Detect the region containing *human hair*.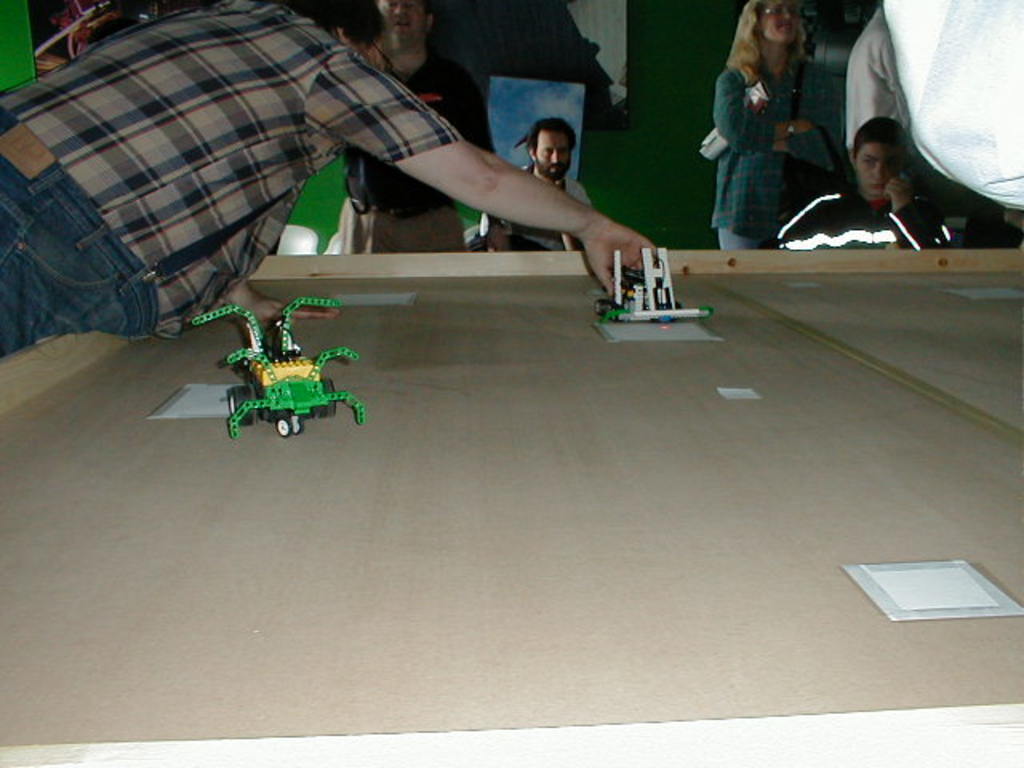
Rect(854, 115, 904, 152).
